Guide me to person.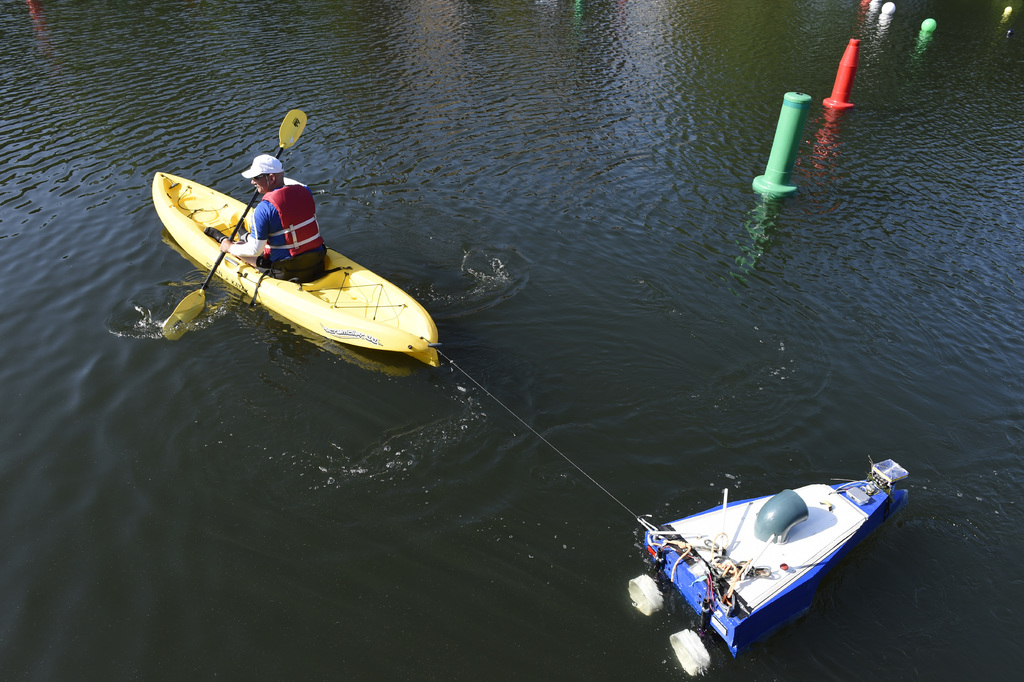
Guidance: locate(214, 155, 329, 282).
